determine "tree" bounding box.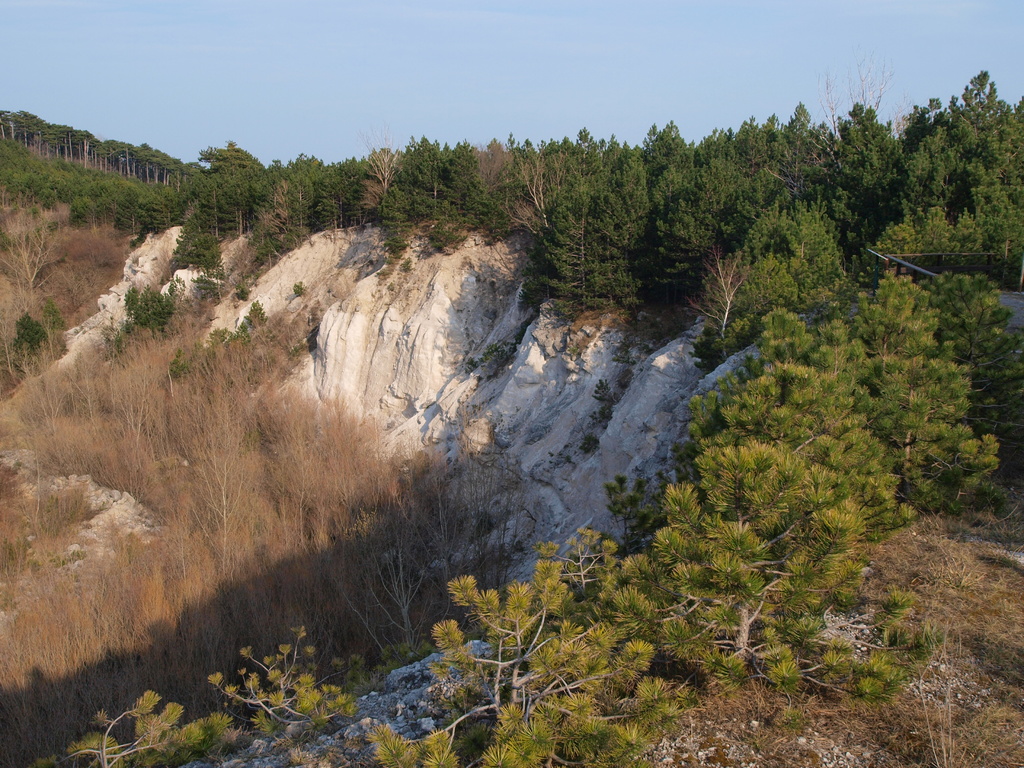
Determined: detection(752, 184, 874, 316).
